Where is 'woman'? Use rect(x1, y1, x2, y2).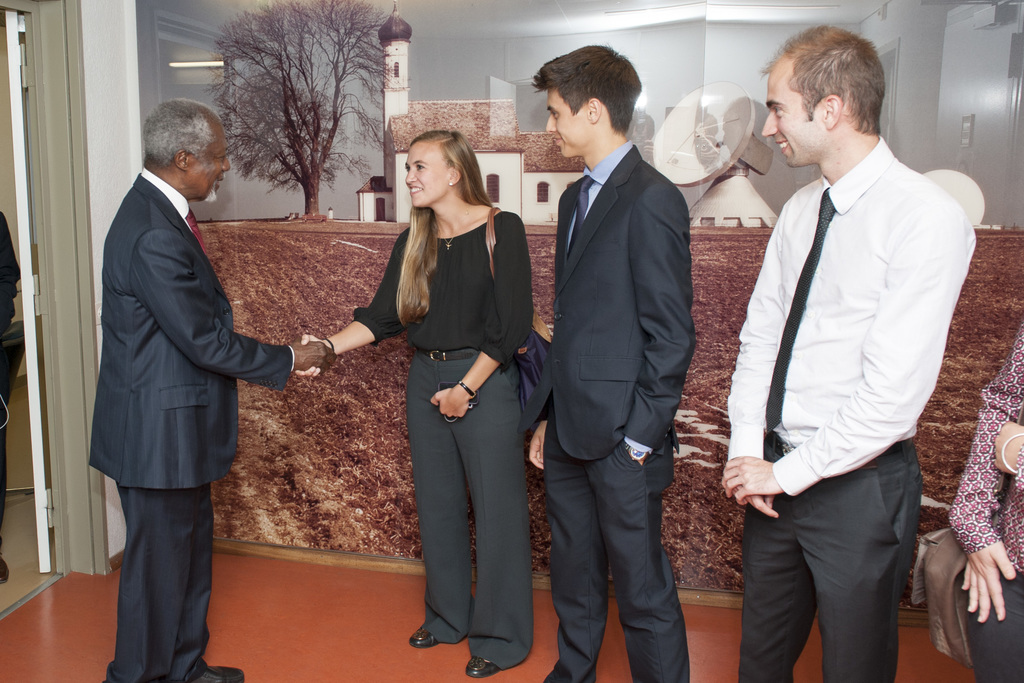
rect(292, 127, 533, 679).
